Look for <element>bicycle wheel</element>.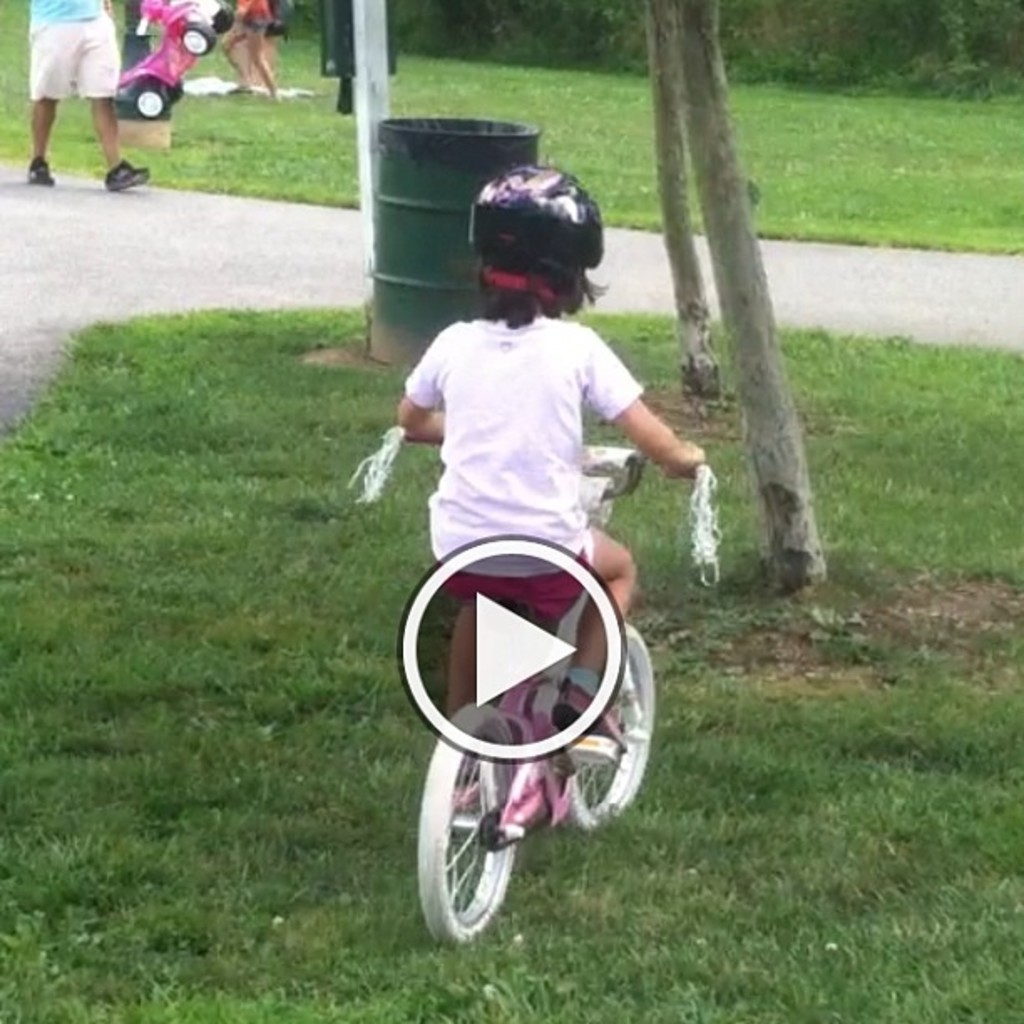
Found: x1=412, y1=706, x2=537, y2=957.
